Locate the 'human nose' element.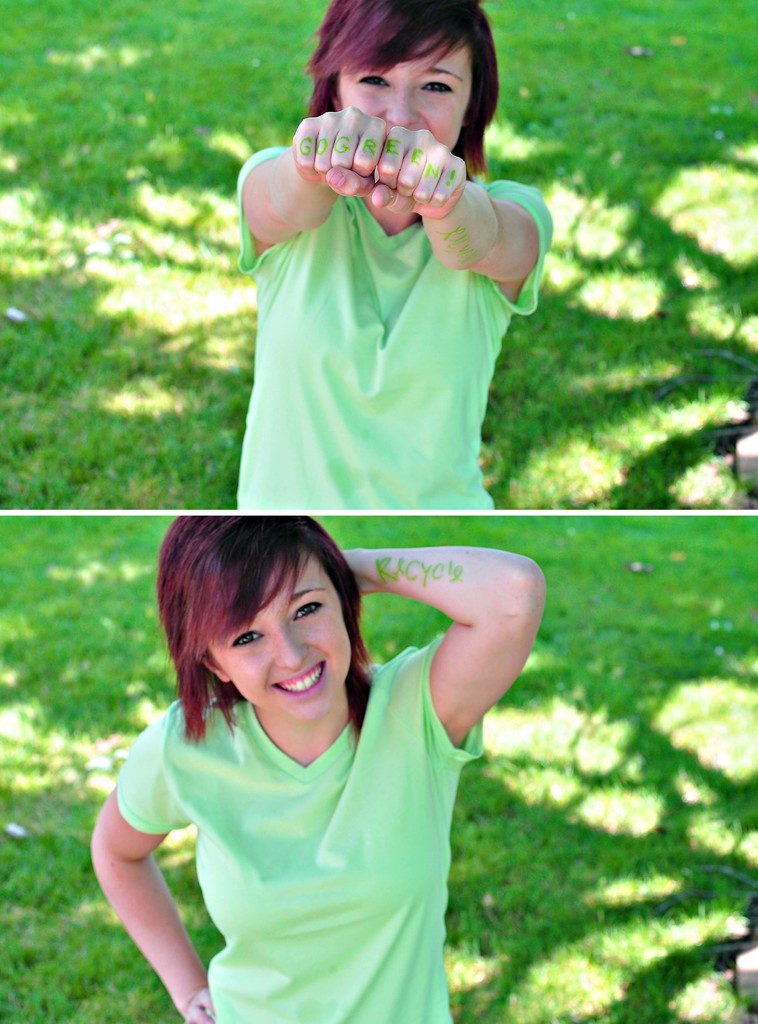
Element bbox: <bbox>274, 628, 309, 670</bbox>.
